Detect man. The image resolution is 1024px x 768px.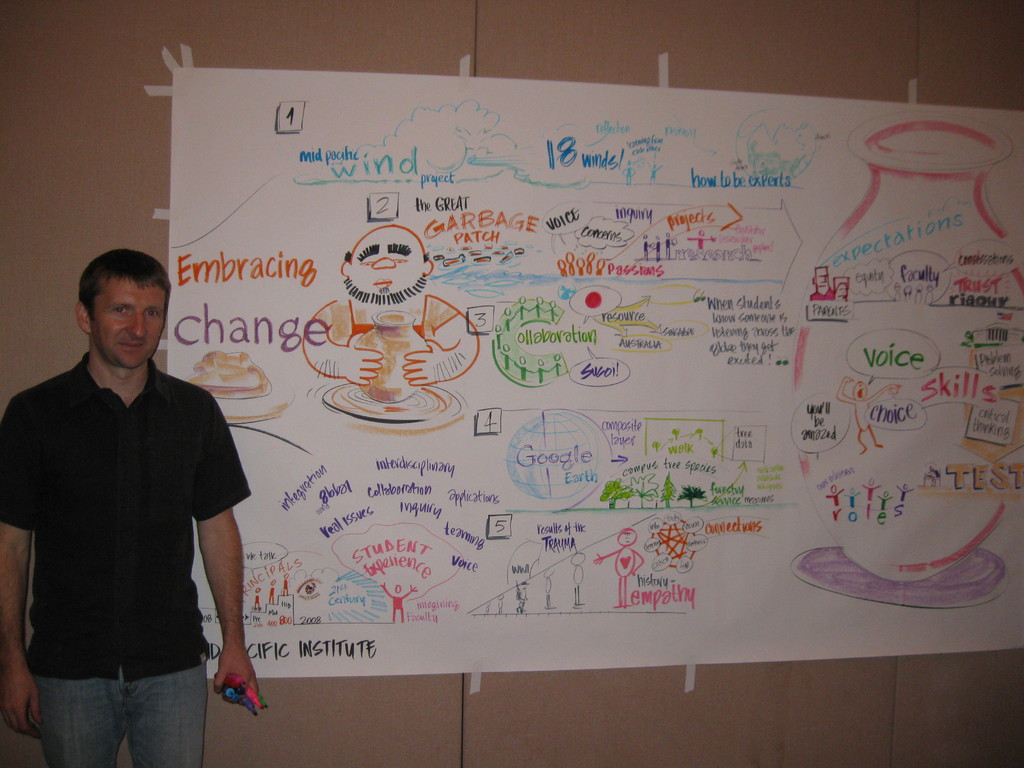
bbox=[13, 219, 248, 742].
